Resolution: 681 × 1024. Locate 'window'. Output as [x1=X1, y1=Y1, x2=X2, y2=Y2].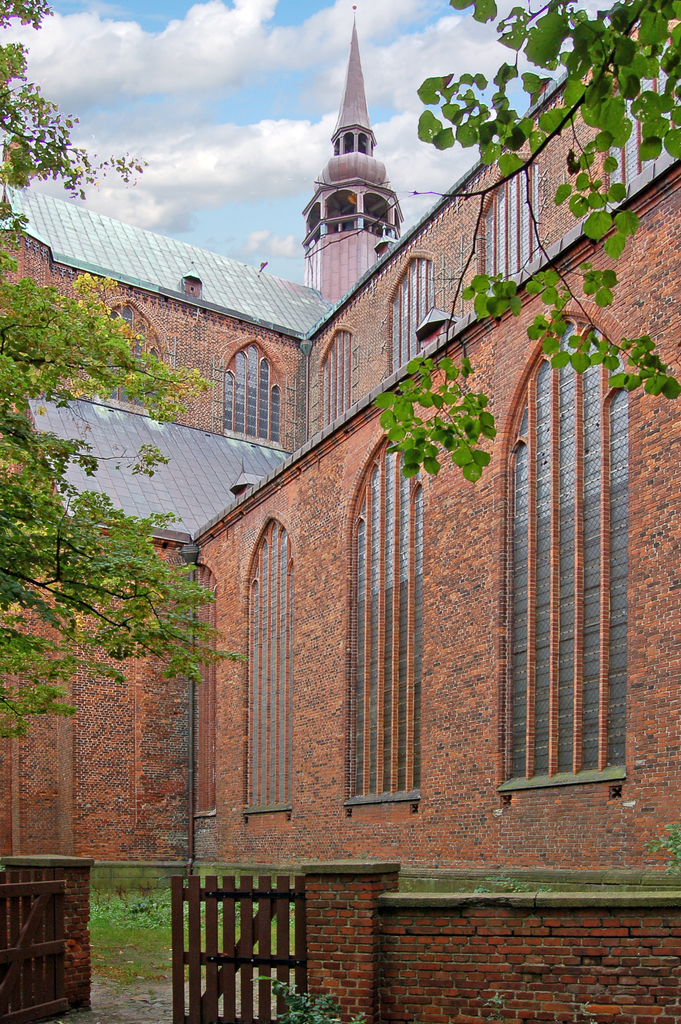
[x1=388, y1=255, x2=443, y2=380].
